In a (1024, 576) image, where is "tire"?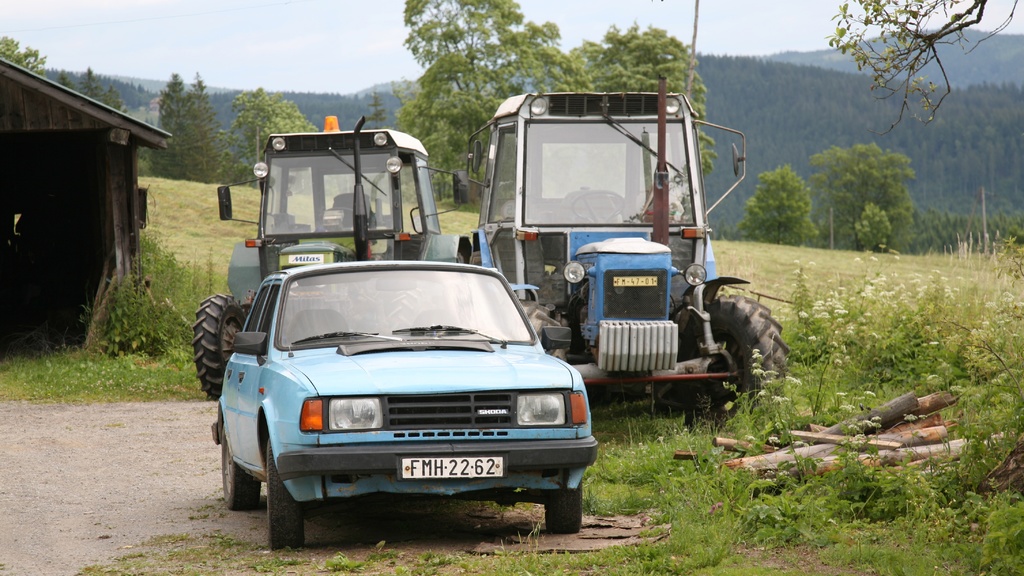
<bbox>516, 299, 565, 362</bbox>.
